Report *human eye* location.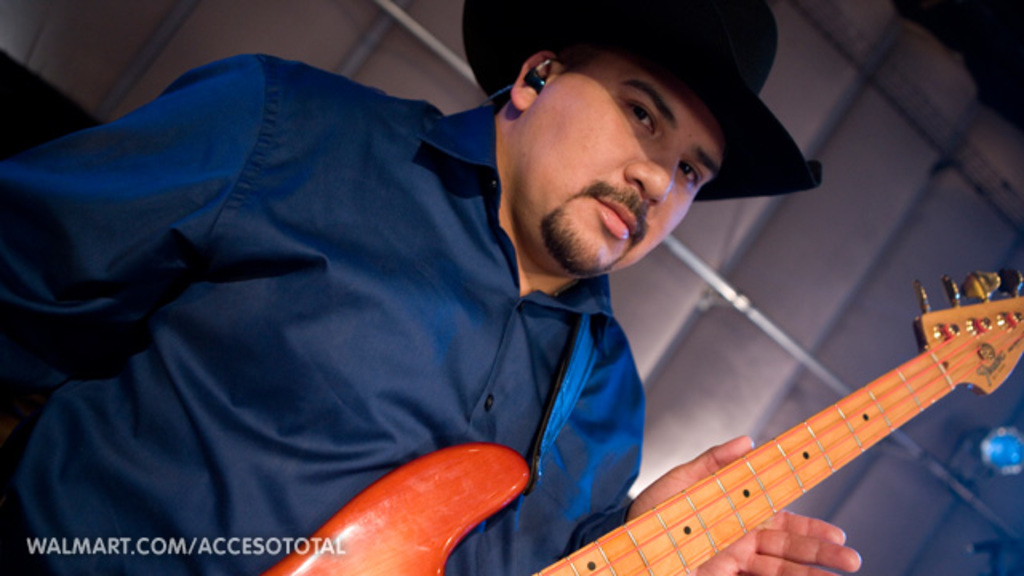
Report: pyautogui.locateOnScreen(680, 152, 704, 192).
